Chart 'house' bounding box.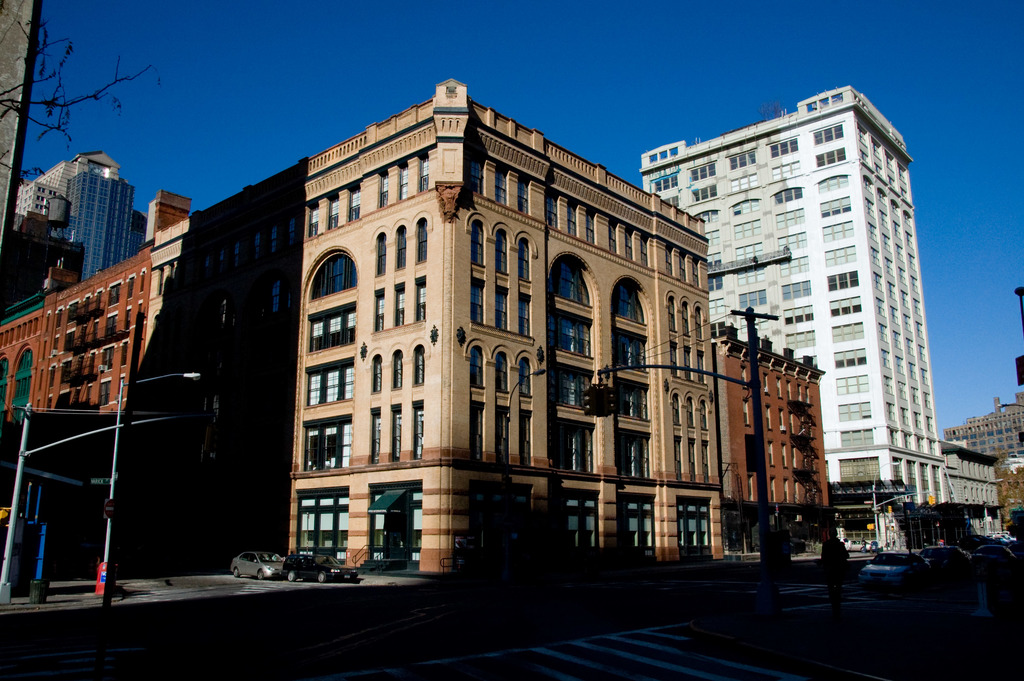
Charted: 143,79,733,580.
